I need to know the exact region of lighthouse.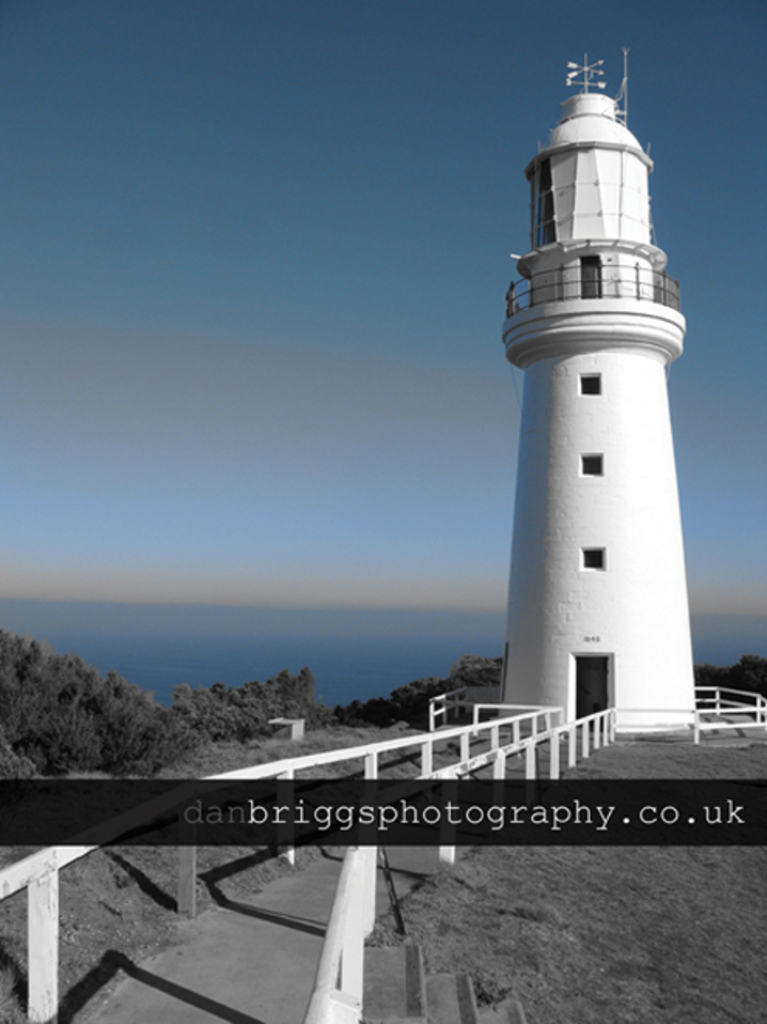
Region: region(500, 39, 685, 737).
